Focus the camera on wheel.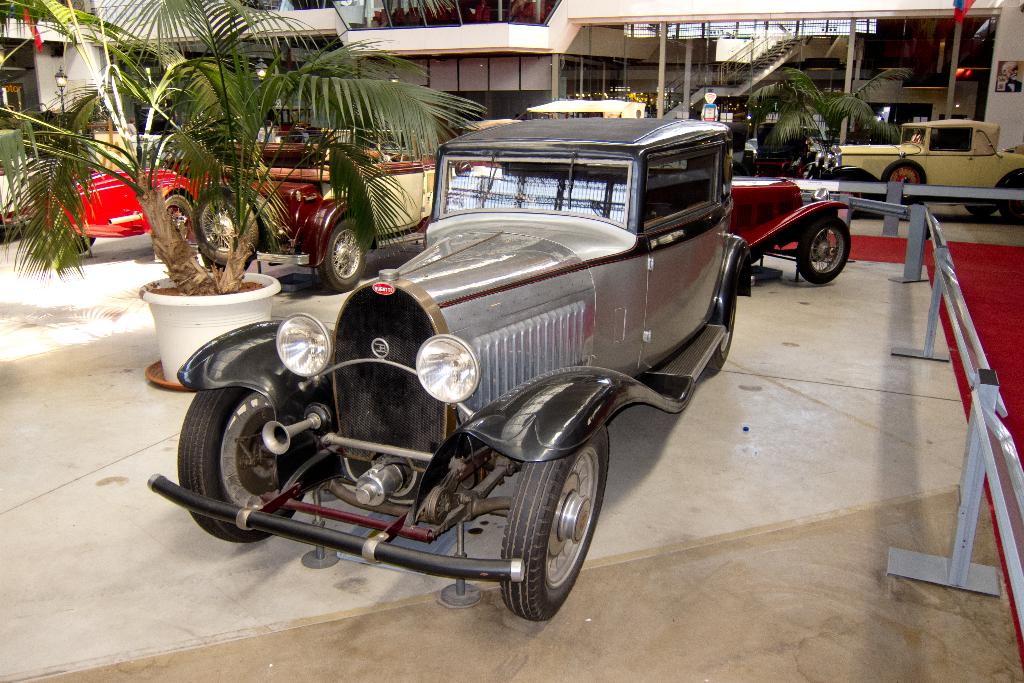
Focus region: x1=319 y1=220 x2=367 y2=294.
